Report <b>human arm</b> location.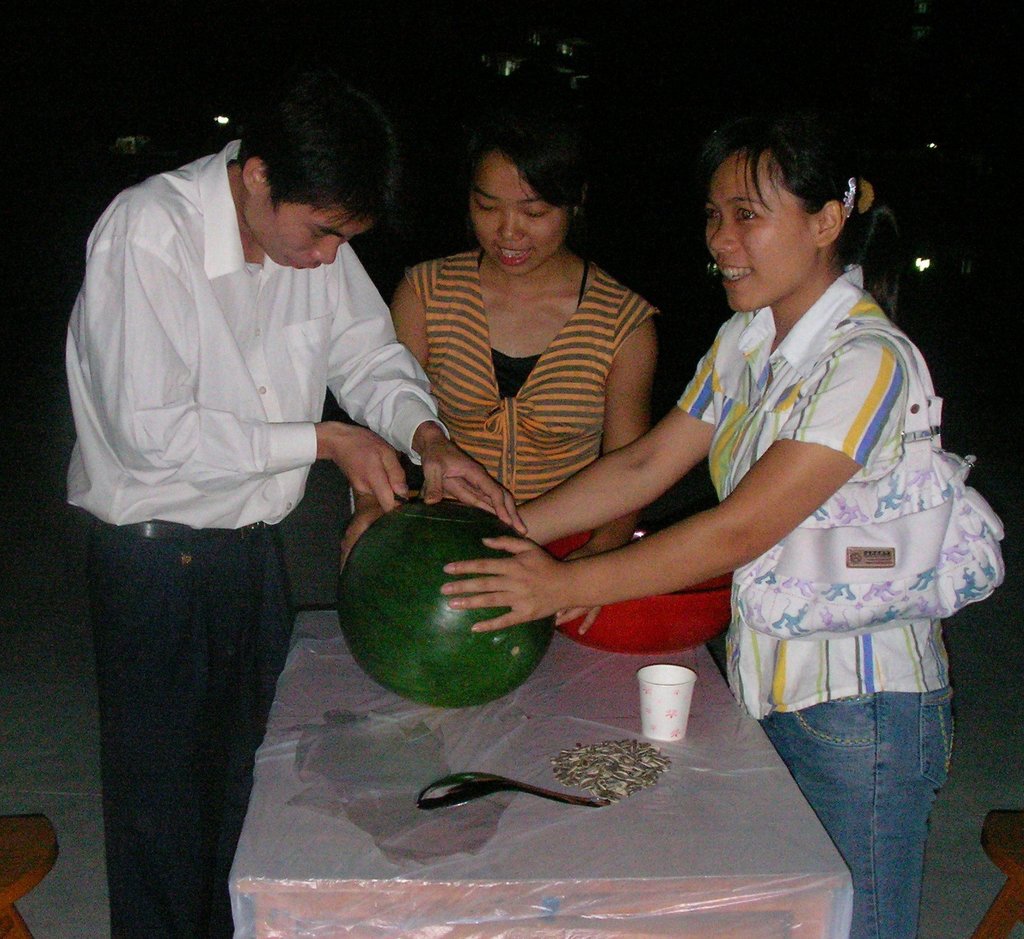
Report: (422,328,740,545).
